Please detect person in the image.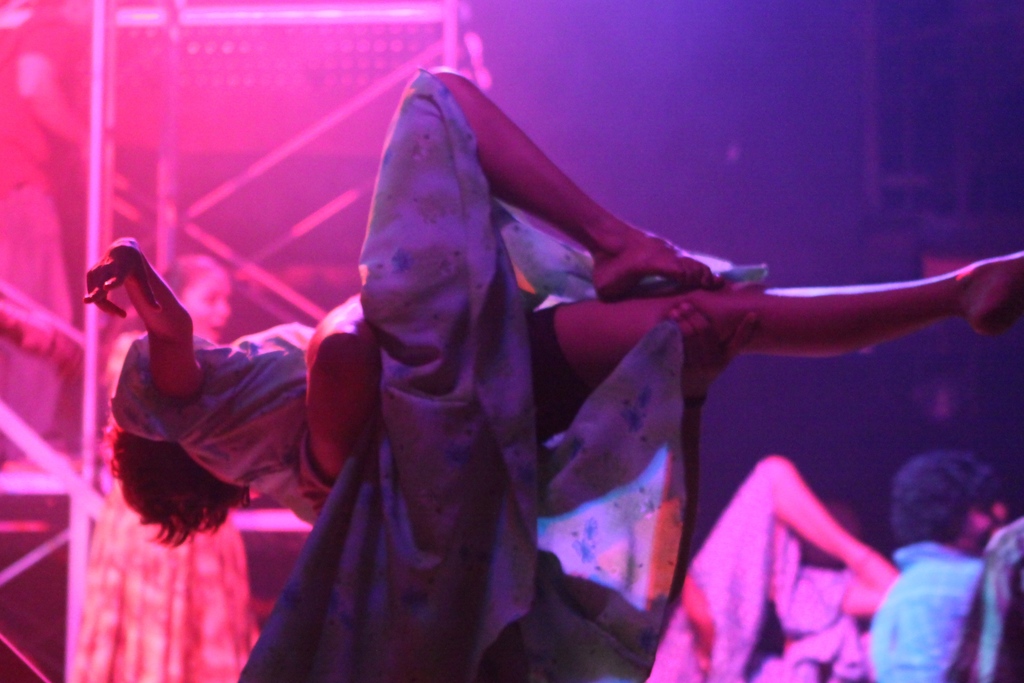
pyautogui.locateOnScreen(867, 452, 1020, 682).
